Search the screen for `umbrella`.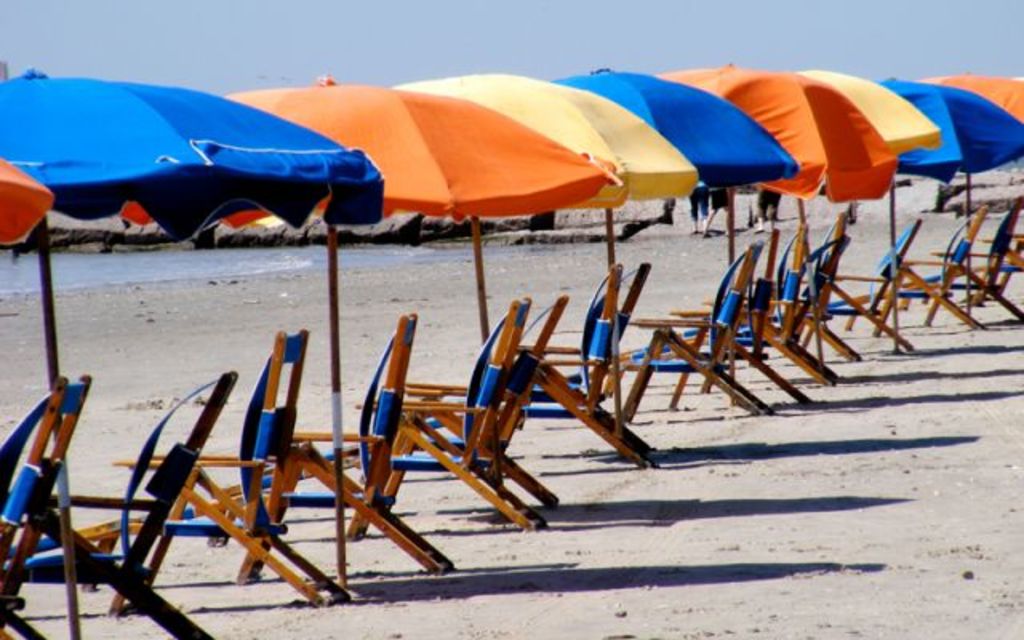
Found at x1=0, y1=154, x2=51, y2=243.
